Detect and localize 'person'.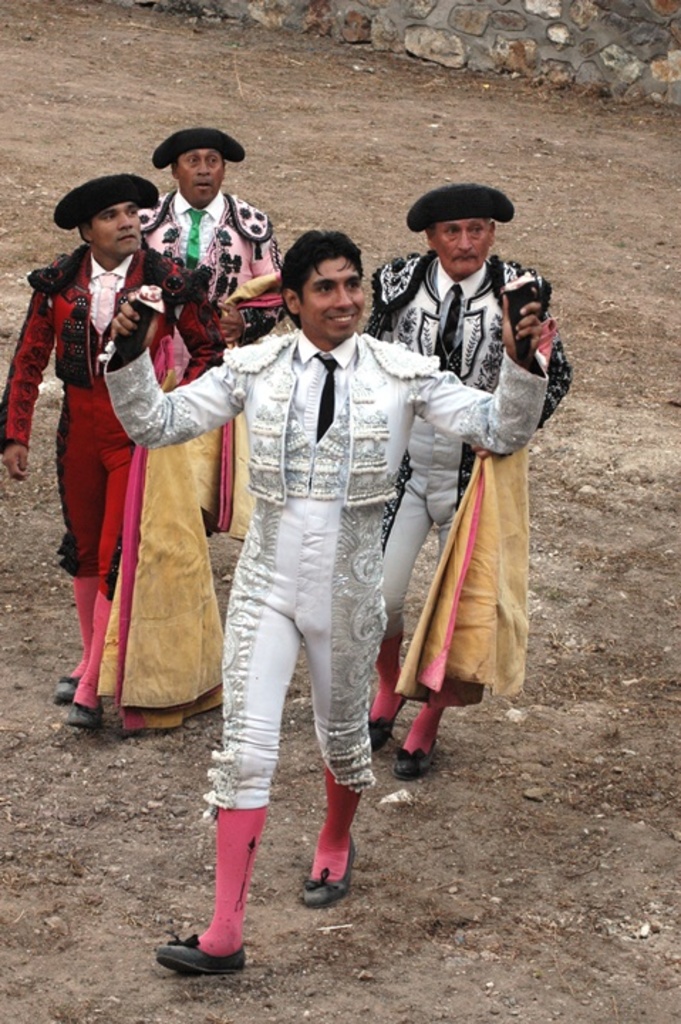
Localized at box(365, 179, 574, 781).
